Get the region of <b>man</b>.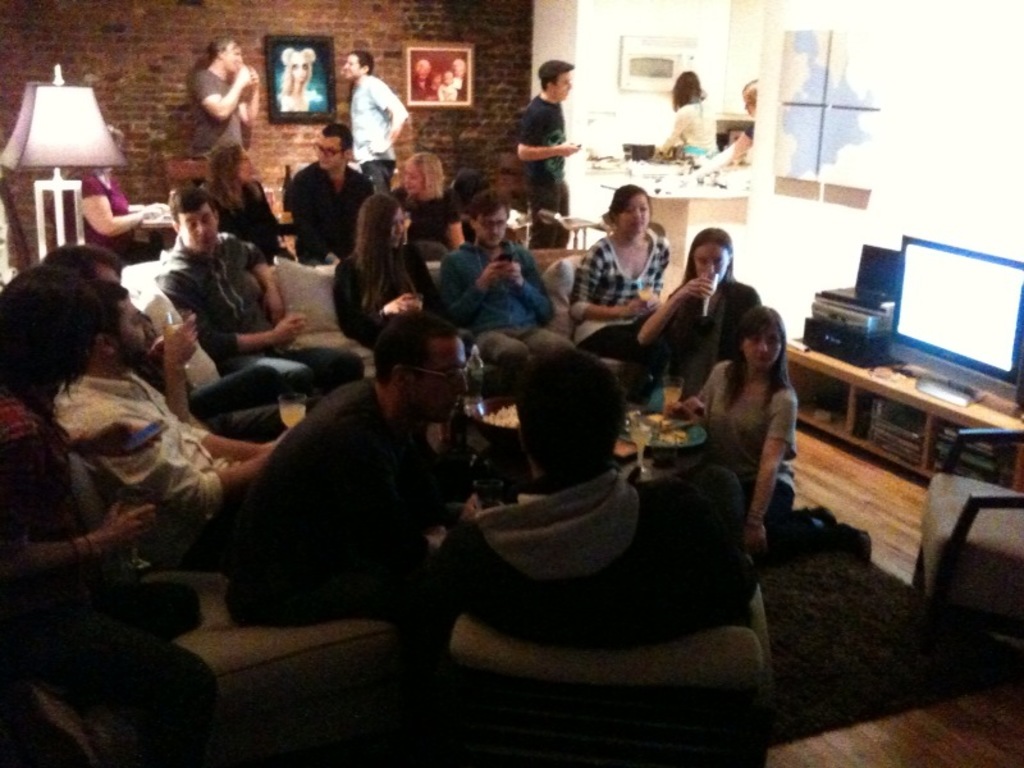
BBox(192, 36, 262, 166).
